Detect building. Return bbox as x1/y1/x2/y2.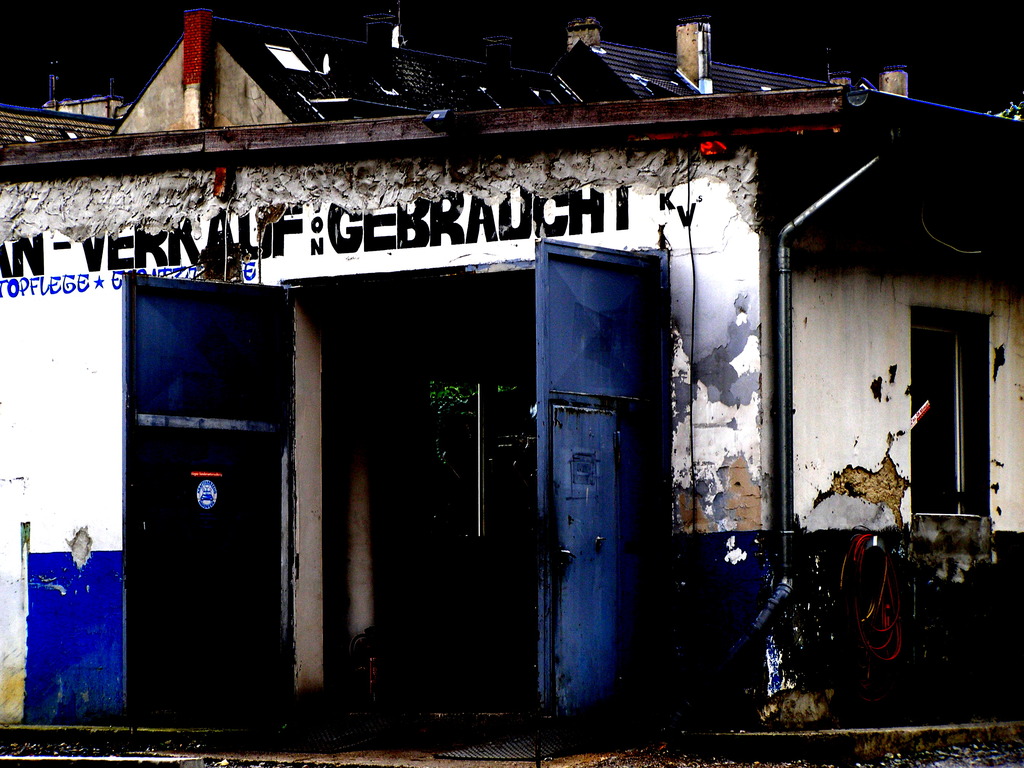
0/13/1023/764.
